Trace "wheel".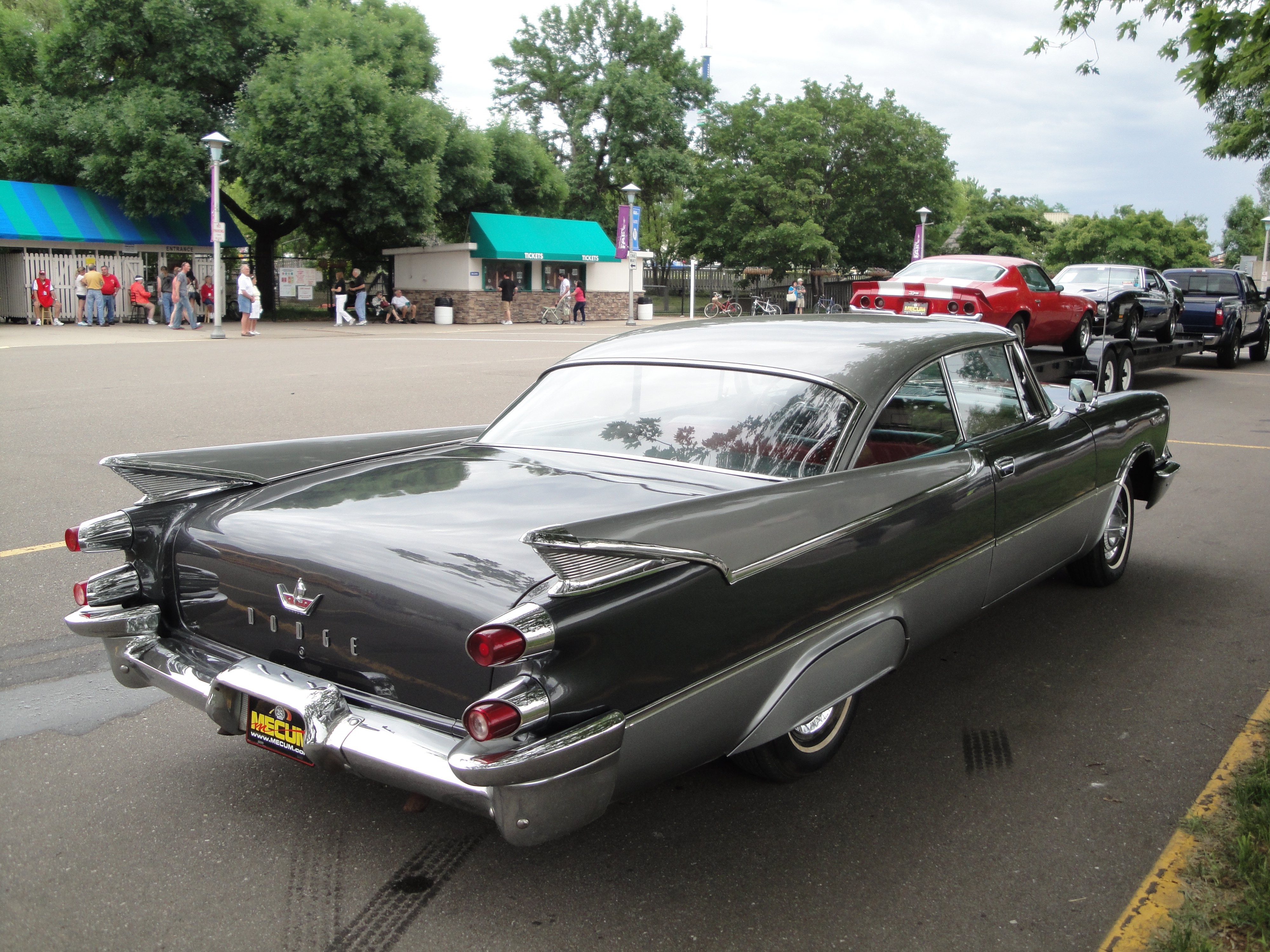
Traced to crop(258, 96, 262, 100).
